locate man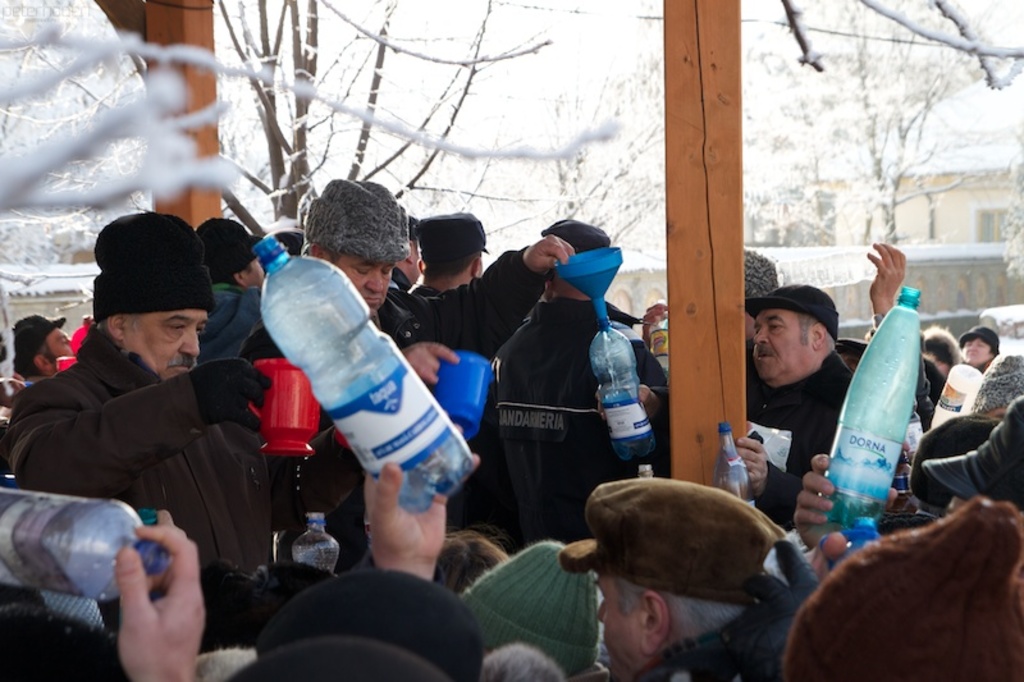
l=15, t=312, r=74, b=381
